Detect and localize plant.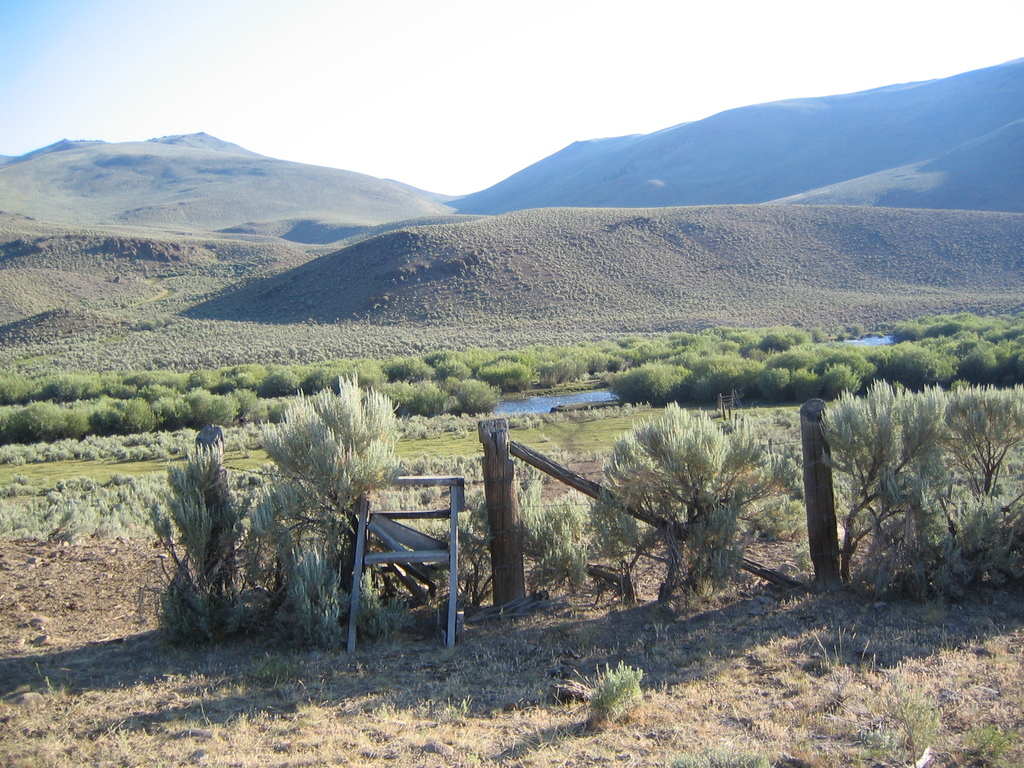
Localized at <bbox>964, 714, 1017, 767</bbox>.
